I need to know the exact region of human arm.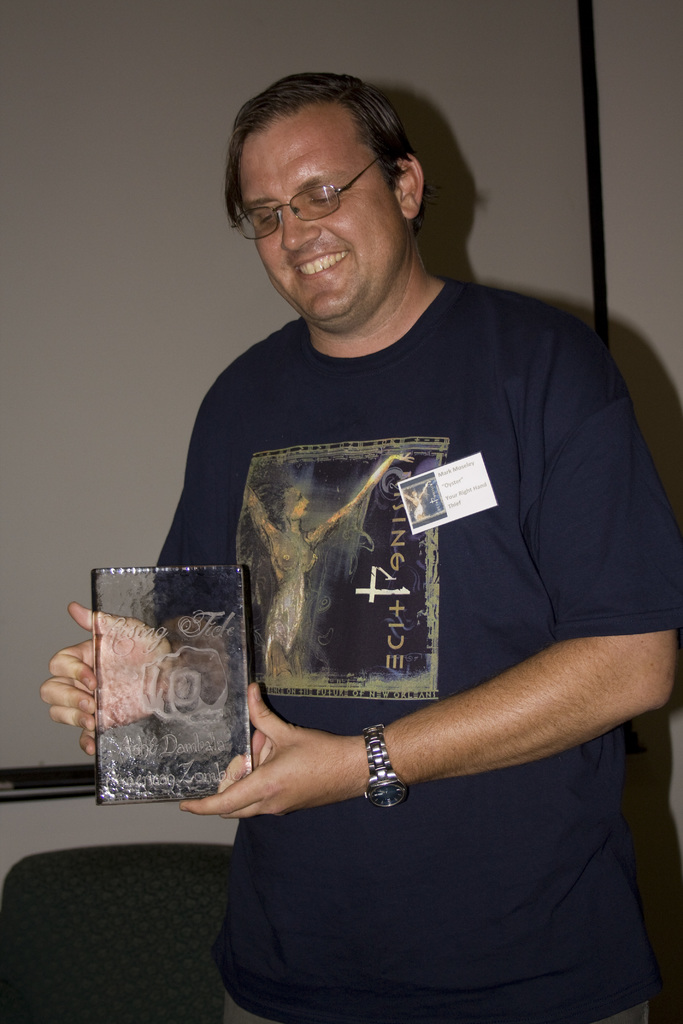
Region: {"x1": 246, "y1": 483, "x2": 274, "y2": 548}.
